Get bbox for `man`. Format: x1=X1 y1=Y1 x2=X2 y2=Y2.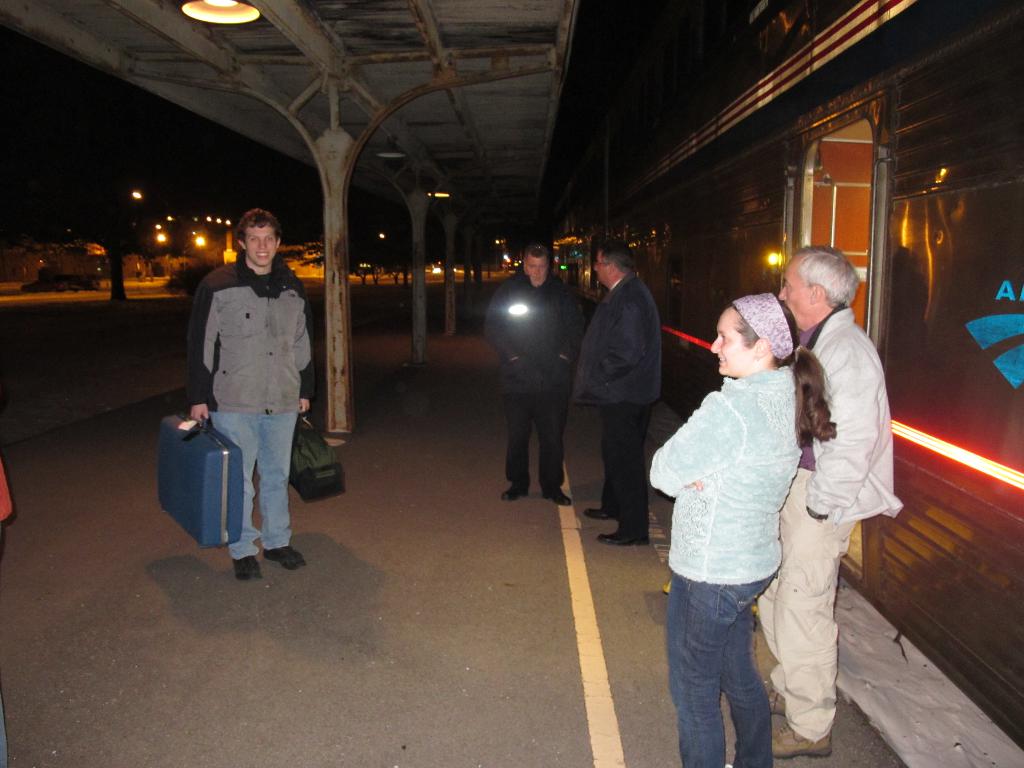
x1=173 y1=204 x2=325 y2=586.
